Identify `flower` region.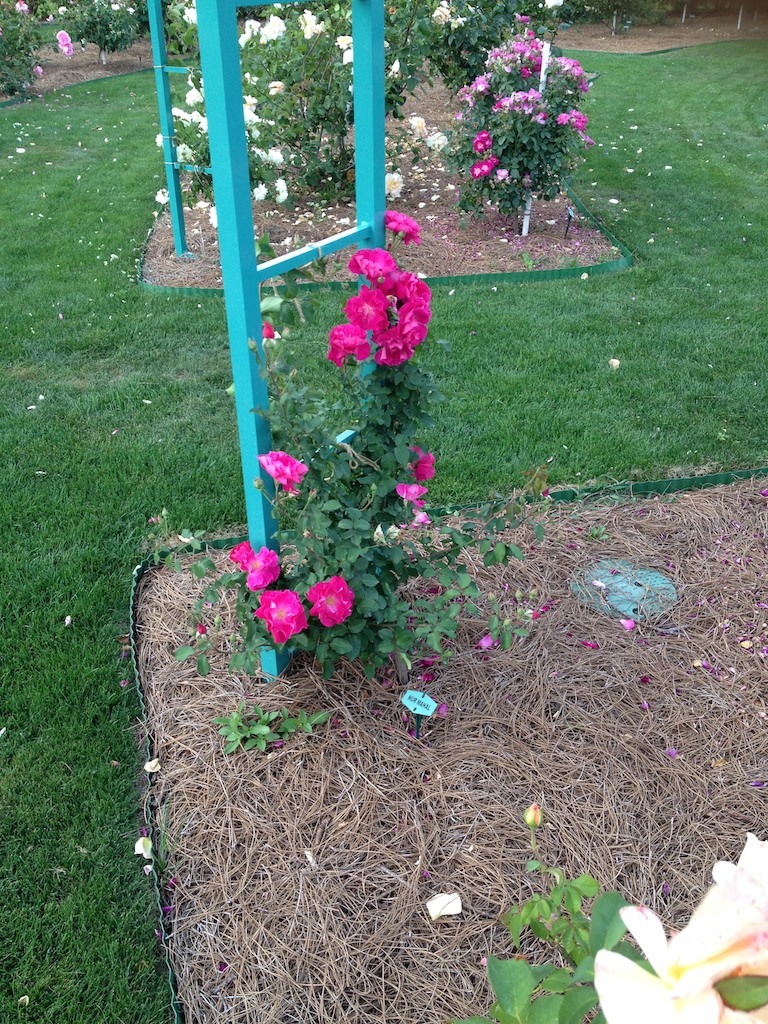
Region: locate(272, 177, 288, 202).
